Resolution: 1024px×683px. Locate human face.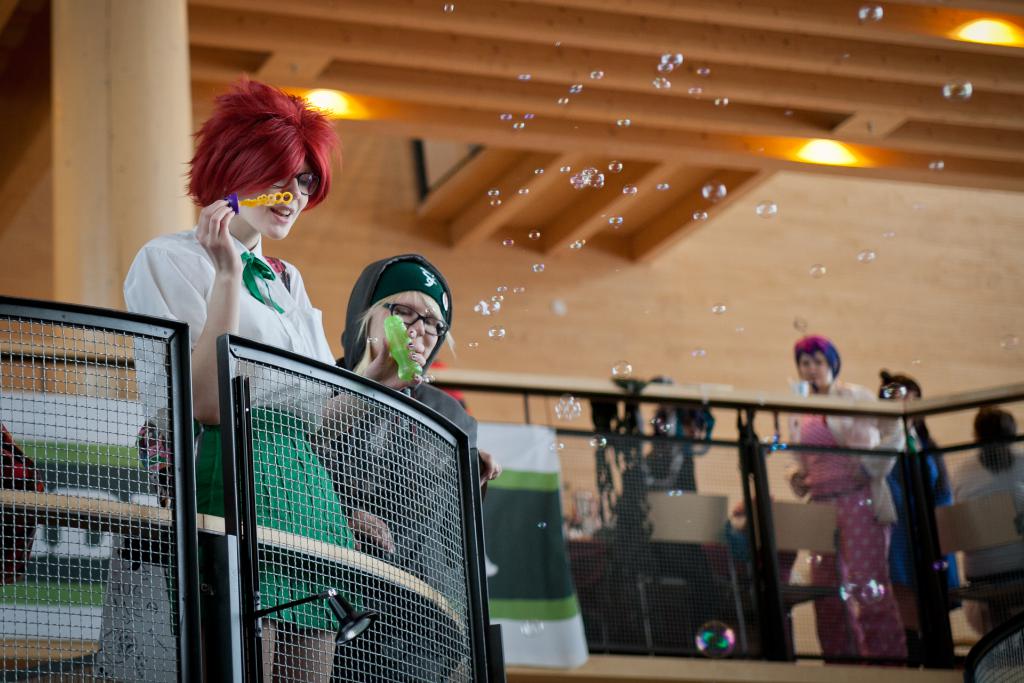
371/288/440/364.
